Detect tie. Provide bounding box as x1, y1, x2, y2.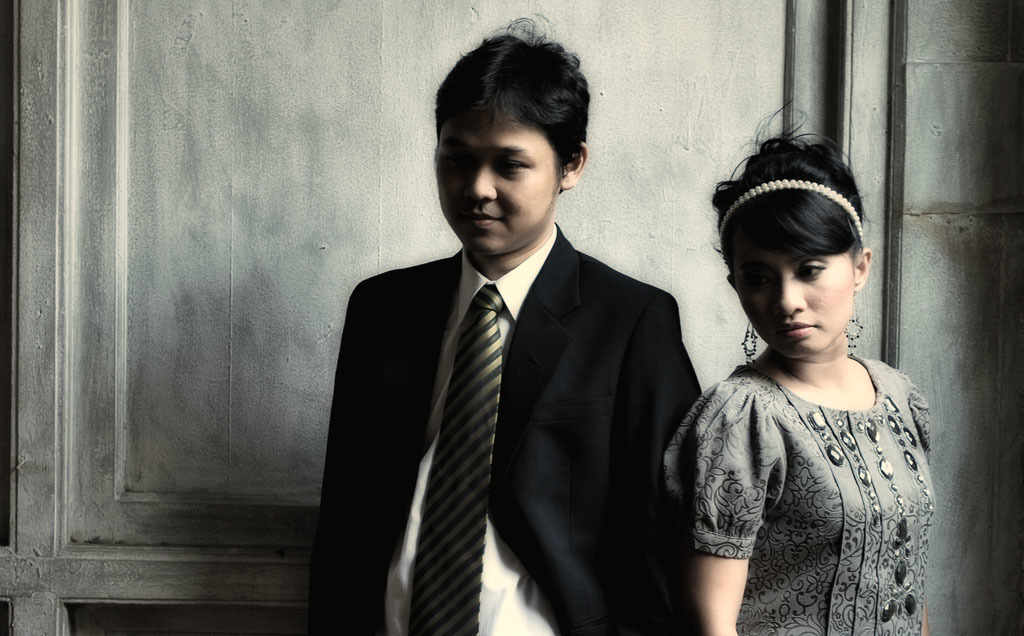
410, 282, 503, 635.
